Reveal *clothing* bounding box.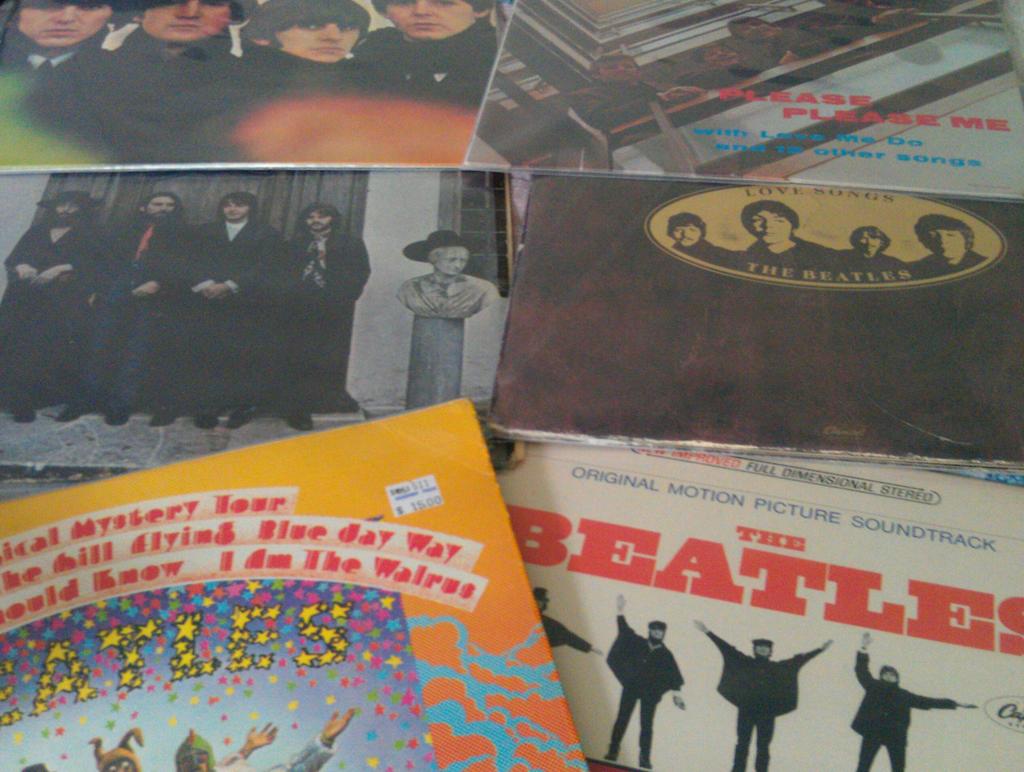
Revealed: [x1=542, y1=597, x2=589, y2=645].
